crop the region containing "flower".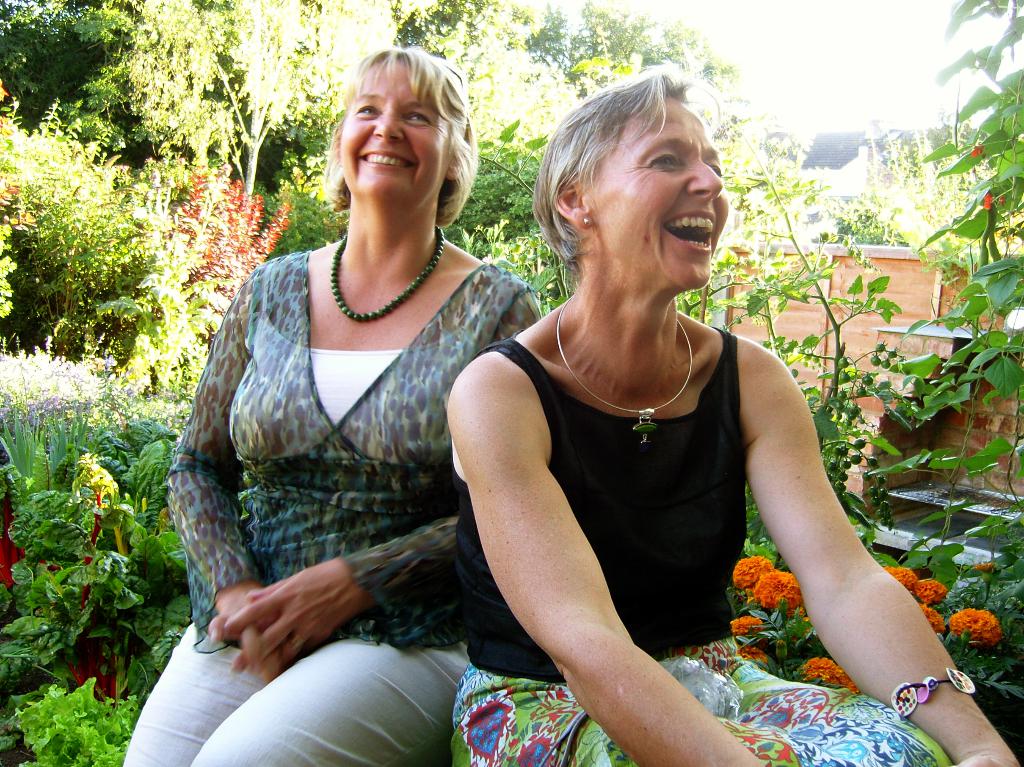
Crop region: 974/561/995/577.
